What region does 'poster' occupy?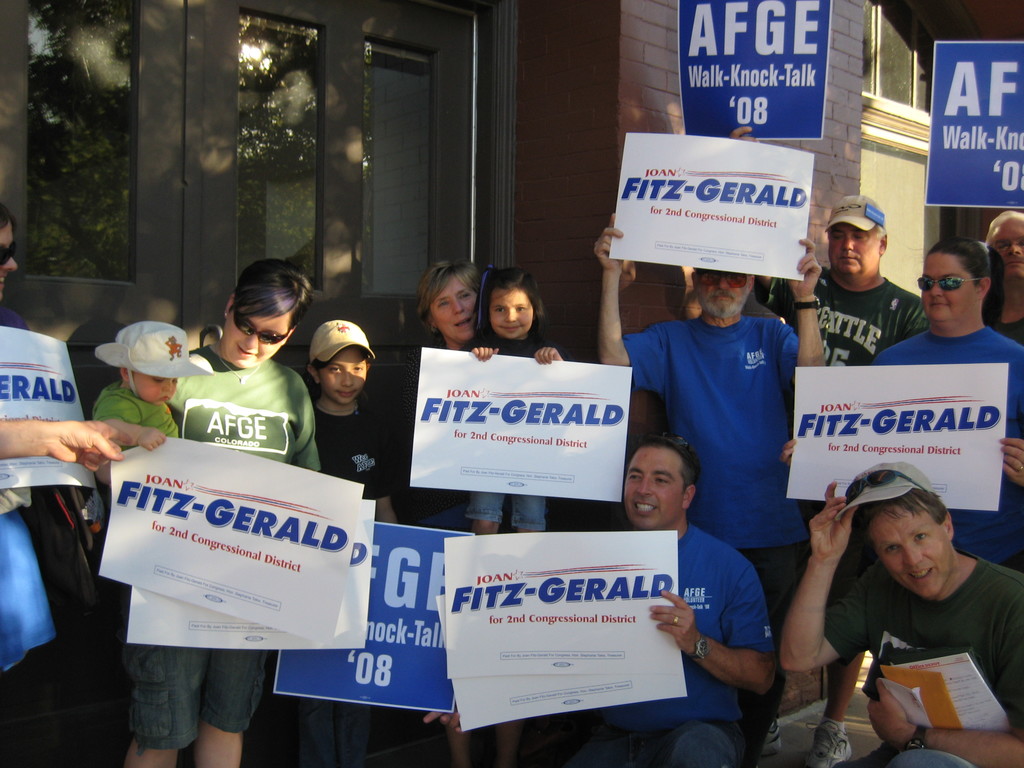
x1=784, y1=360, x2=1014, y2=515.
